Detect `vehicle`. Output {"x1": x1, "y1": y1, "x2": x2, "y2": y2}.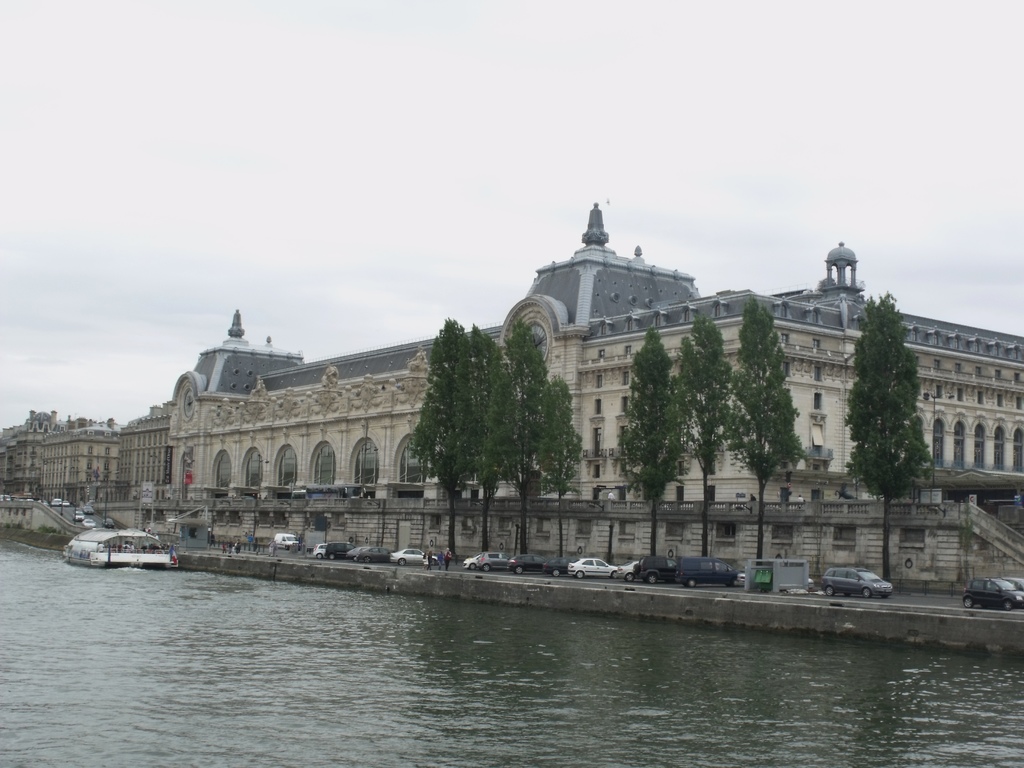
{"x1": 966, "y1": 578, "x2": 1023, "y2": 610}.
